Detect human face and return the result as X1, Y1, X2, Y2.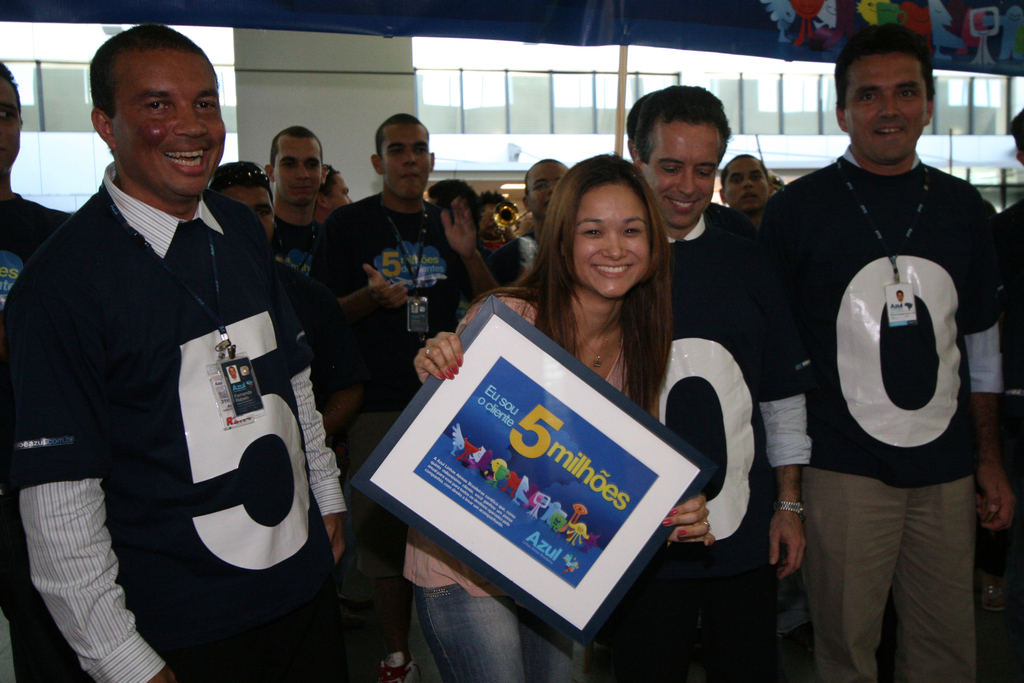
725, 160, 769, 210.
